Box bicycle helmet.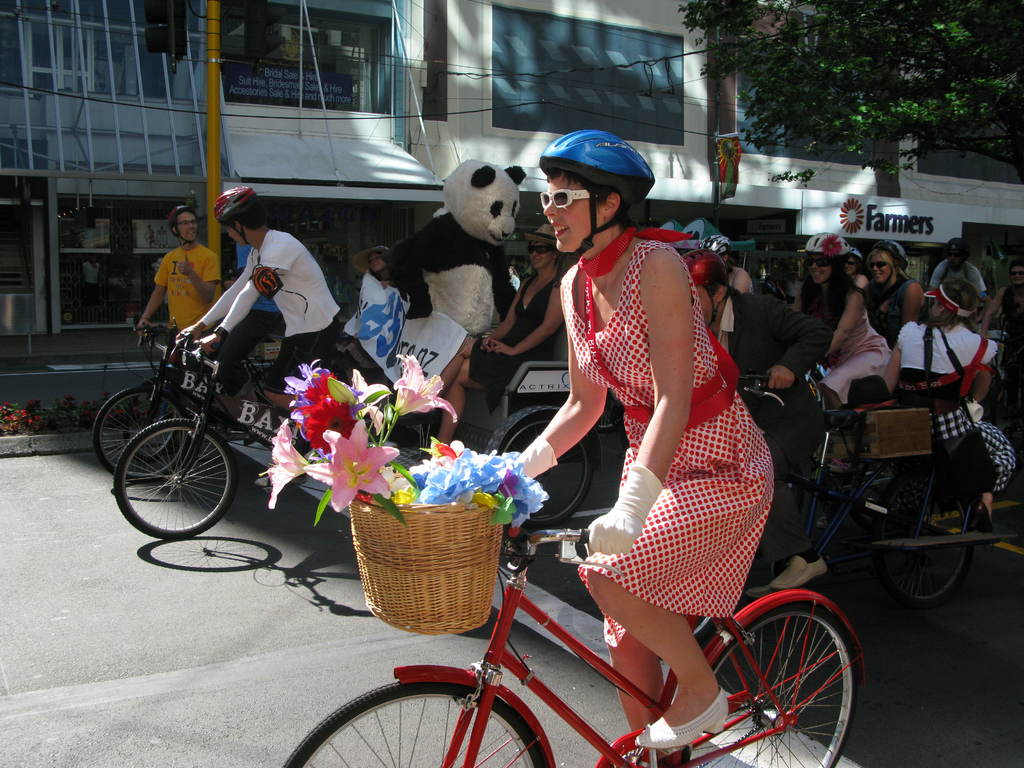
<box>809,230,849,256</box>.
